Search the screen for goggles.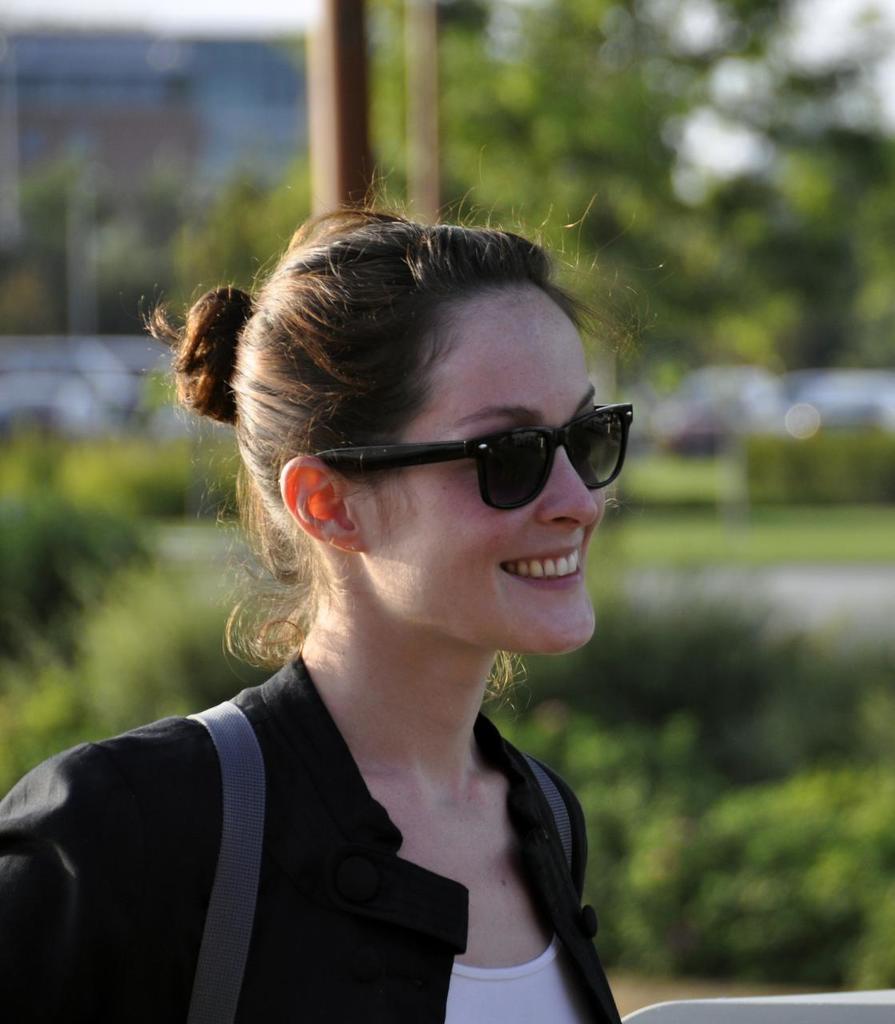
Found at locate(314, 400, 633, 513).
